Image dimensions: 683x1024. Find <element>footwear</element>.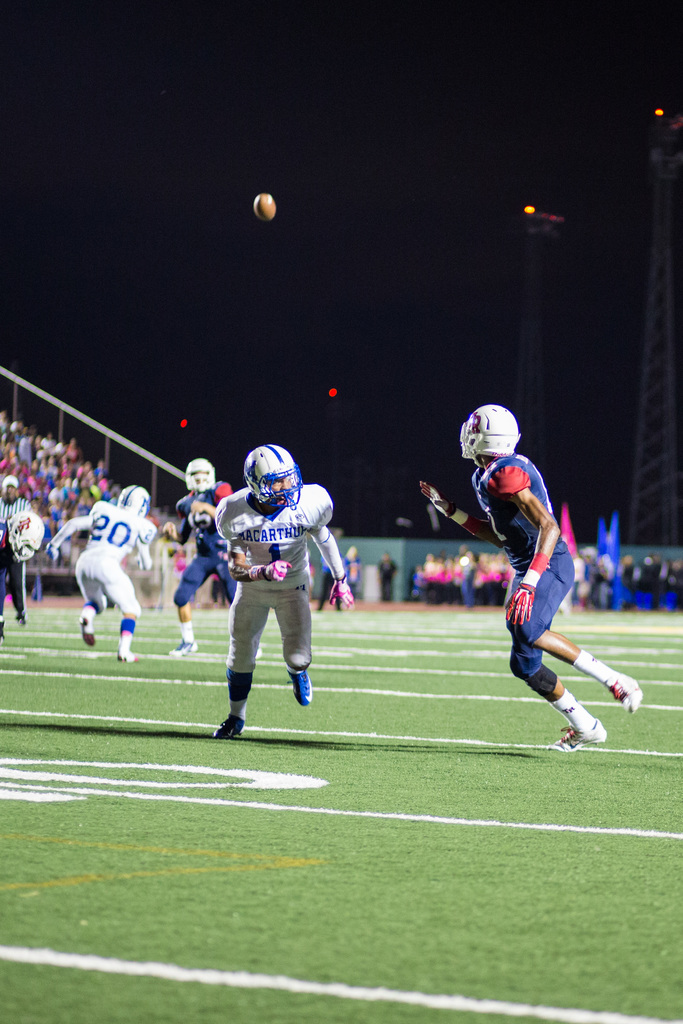
crop(169, 636, 197, 655).
